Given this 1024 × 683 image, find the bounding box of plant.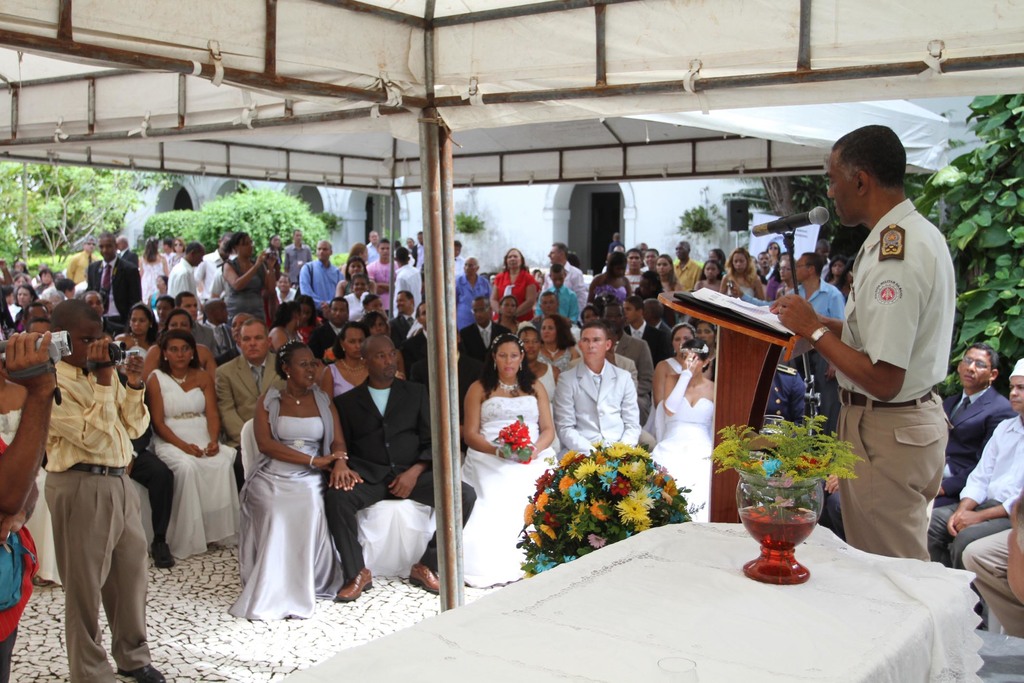
bbox=(675, 202, 723, 242).
